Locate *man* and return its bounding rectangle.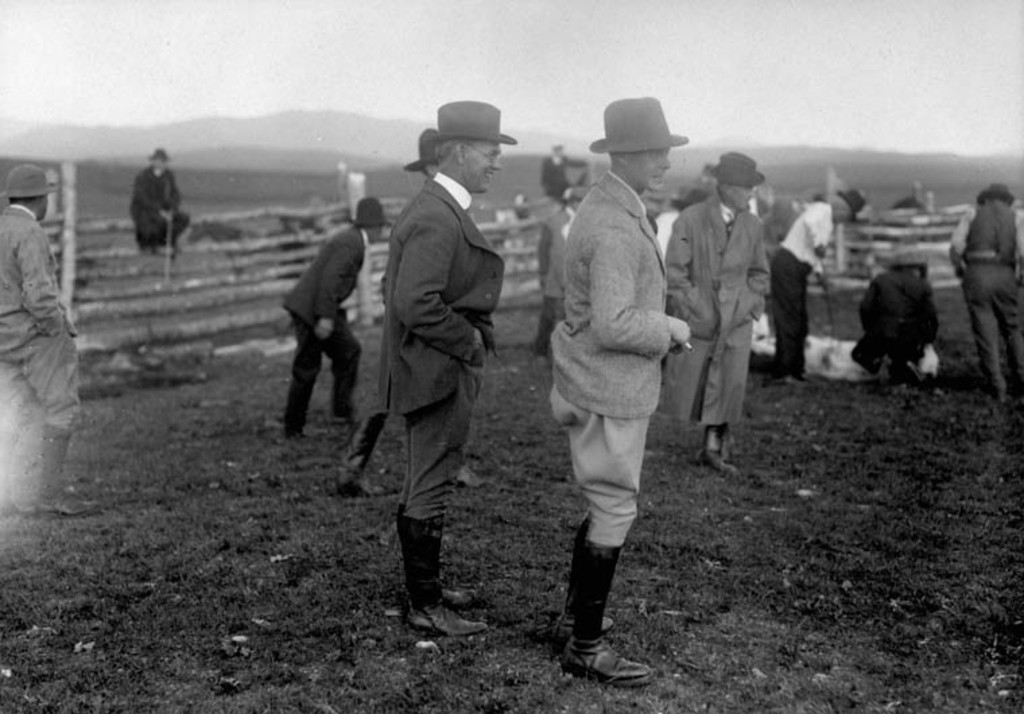
Rect(547, 94, 697, 691).
